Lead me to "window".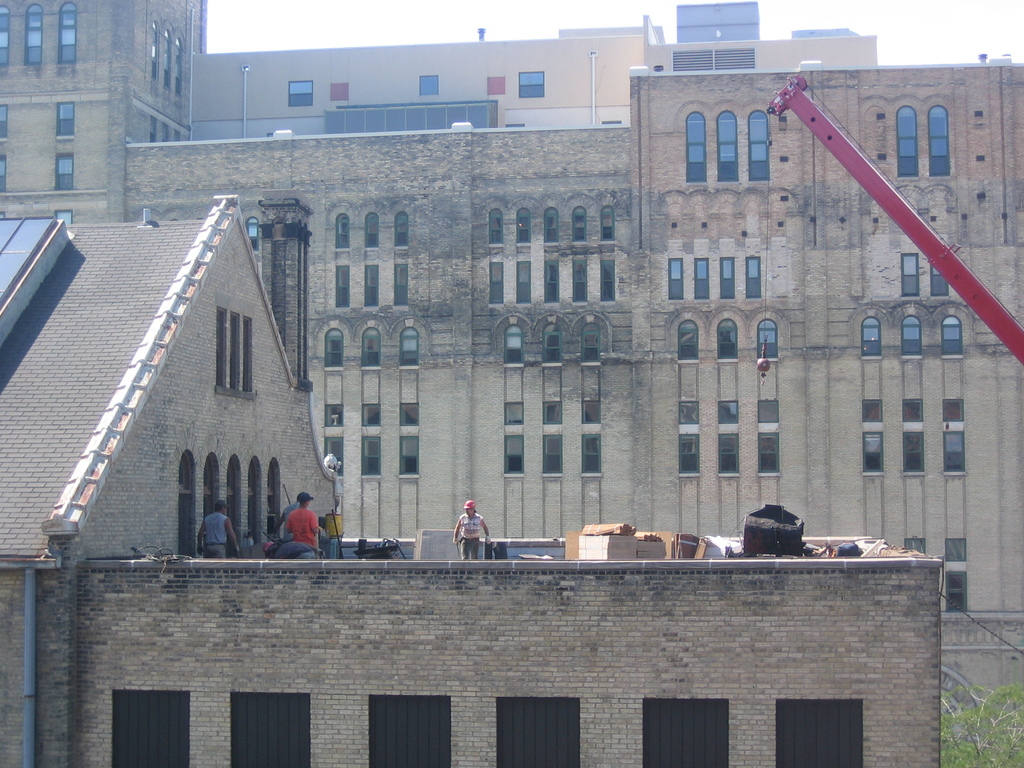
Lead to [left=504, top=326, right=526, bottom=362].
